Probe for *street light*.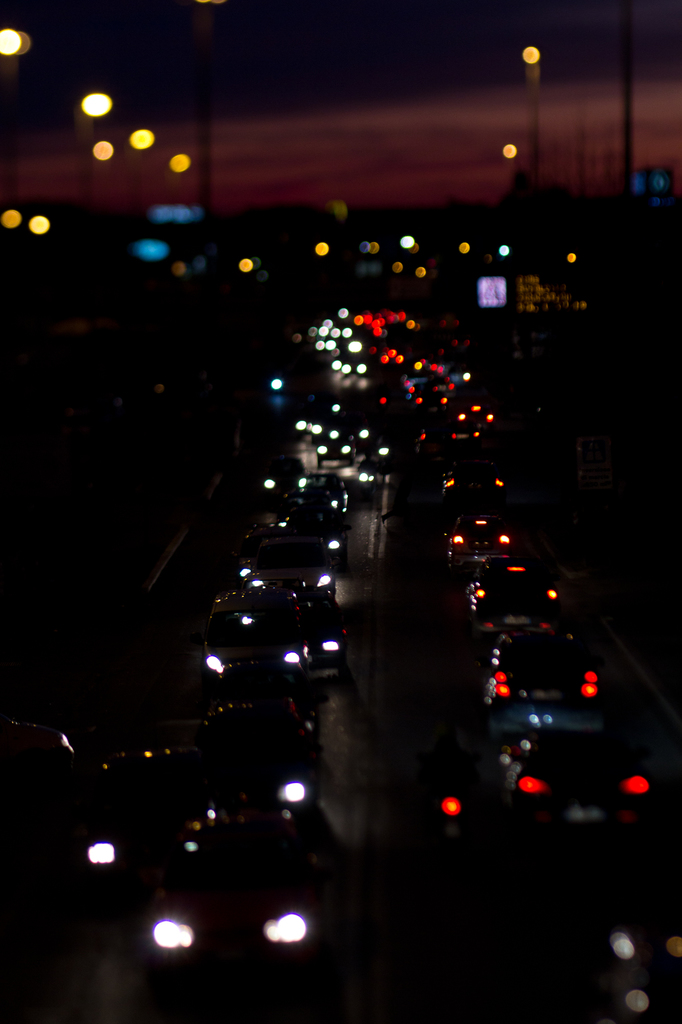
Probe result: locate(523, 45, 540, 183).
